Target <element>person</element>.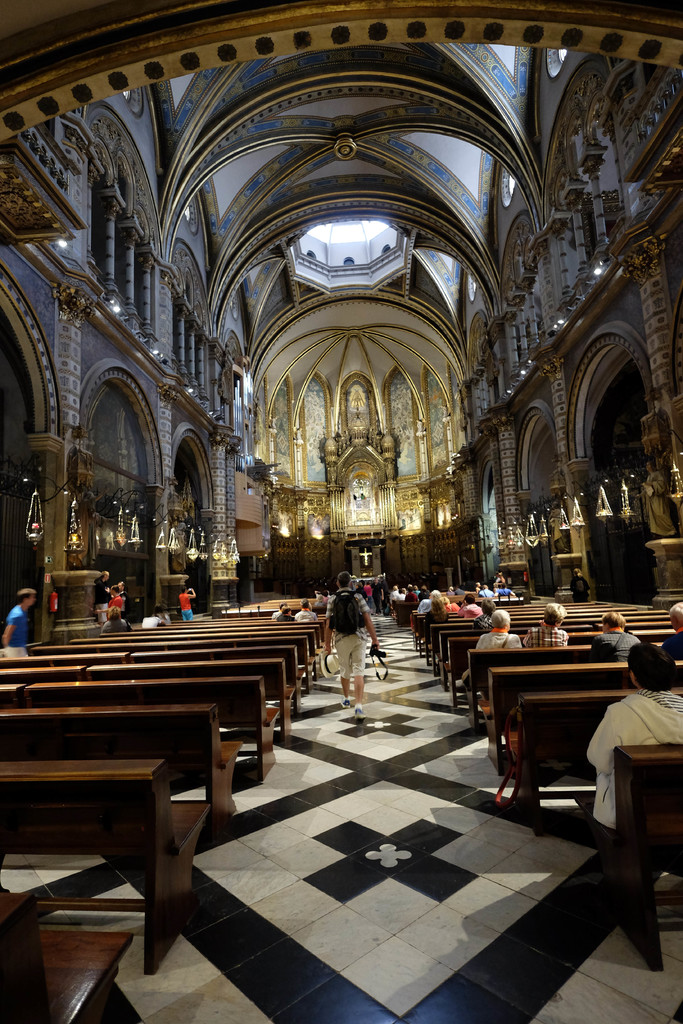
Target region: <box>523,598,568,651</box>.
